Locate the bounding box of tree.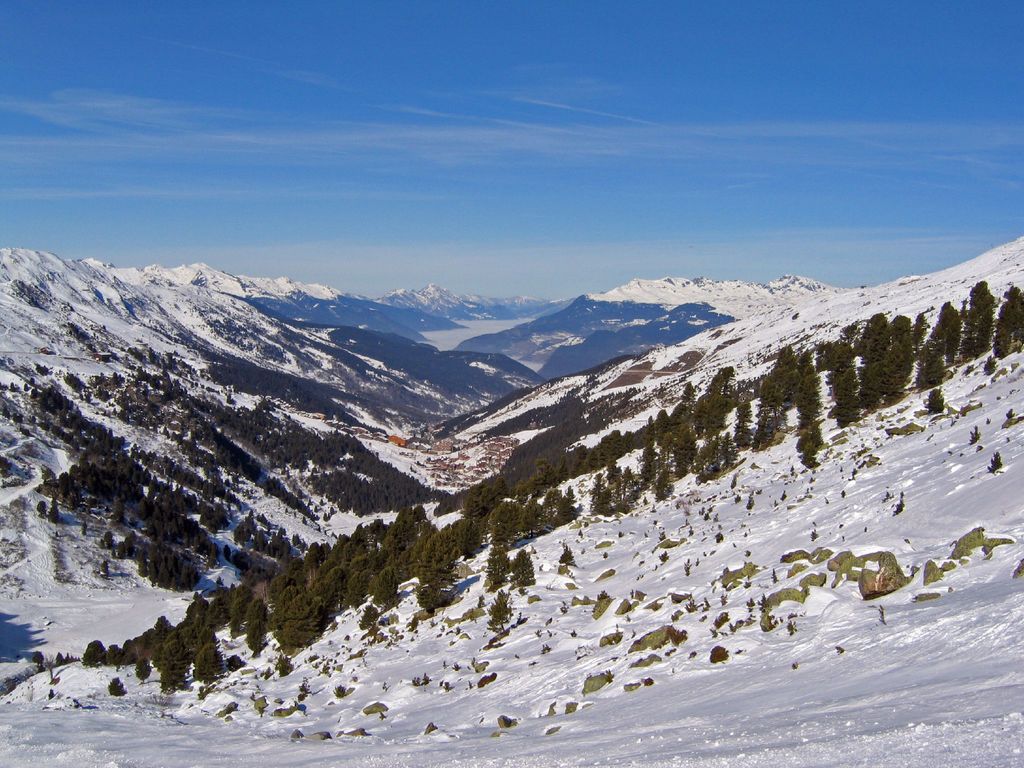
Bounding box: region(134, 652, 153, 689).
